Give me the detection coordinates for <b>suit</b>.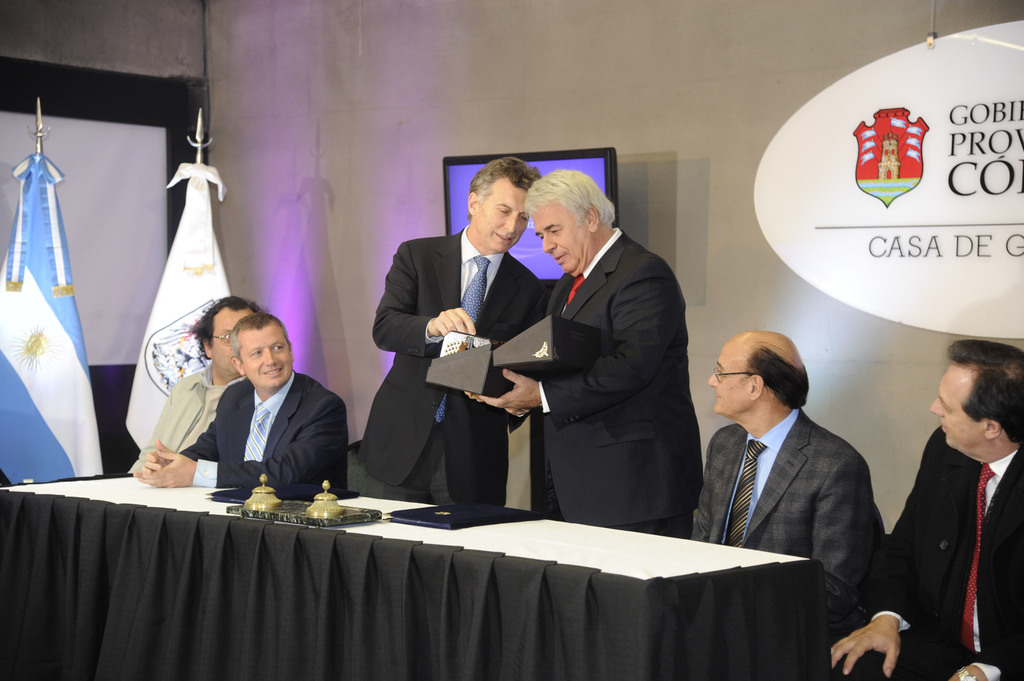
left=505, top=162, right=706, bottom=545.
